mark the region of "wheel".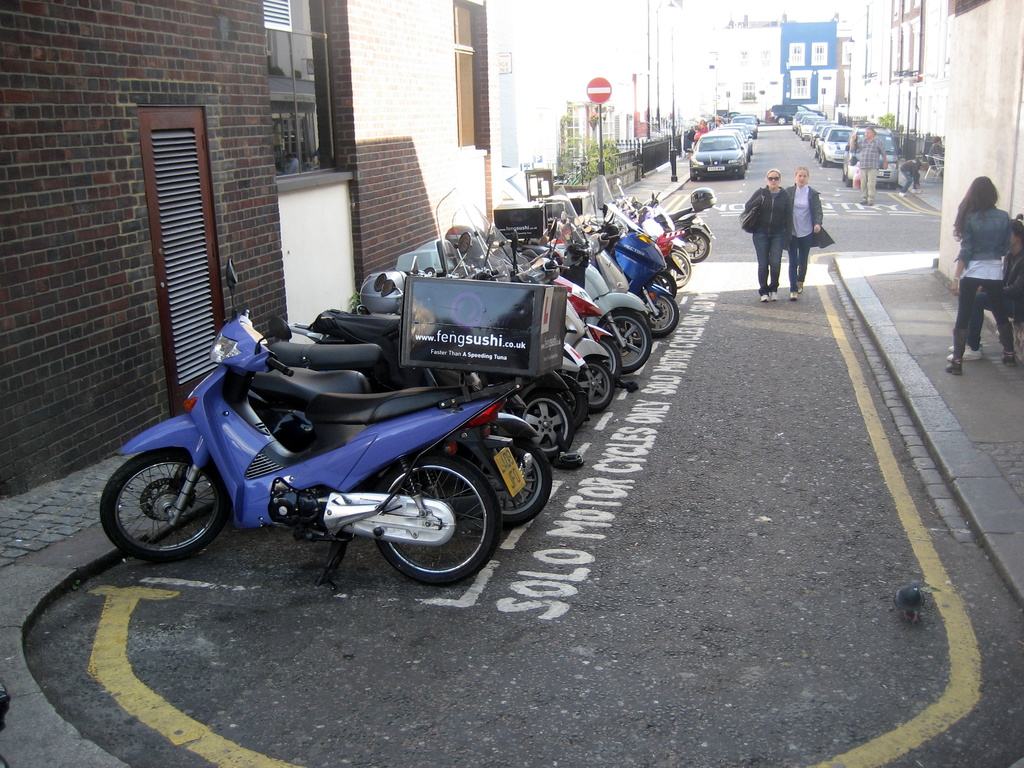
Region: <region>847, 179, 852, 188</region>.
